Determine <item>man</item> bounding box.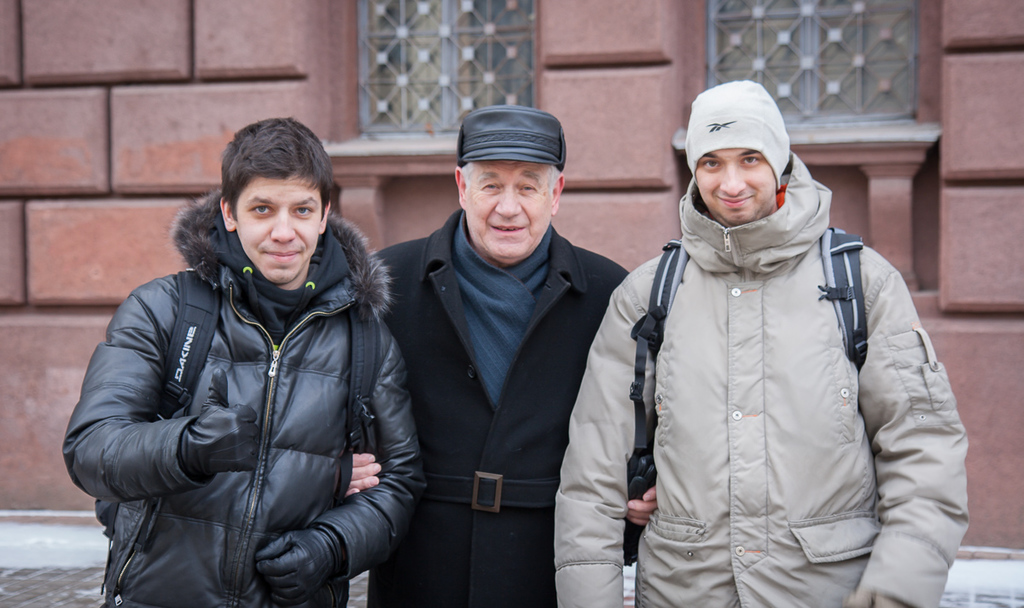
Determined: 556:78:979:607.
